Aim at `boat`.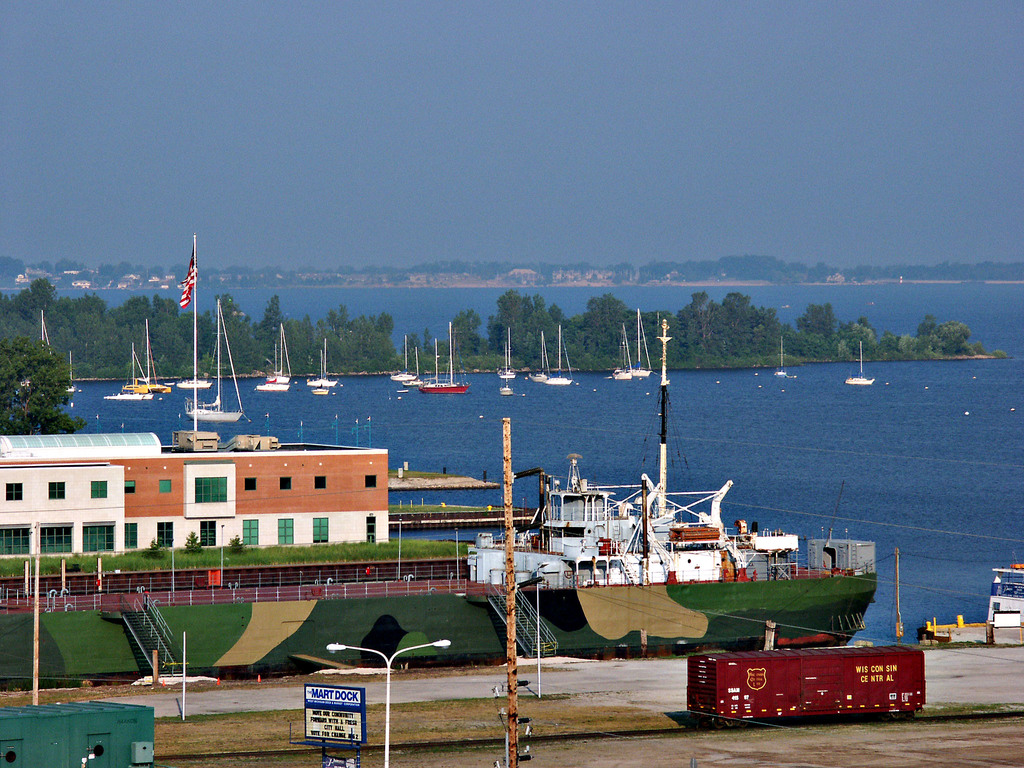
Aimed at <bbox>17, 305, 75, 398</bbox>.
